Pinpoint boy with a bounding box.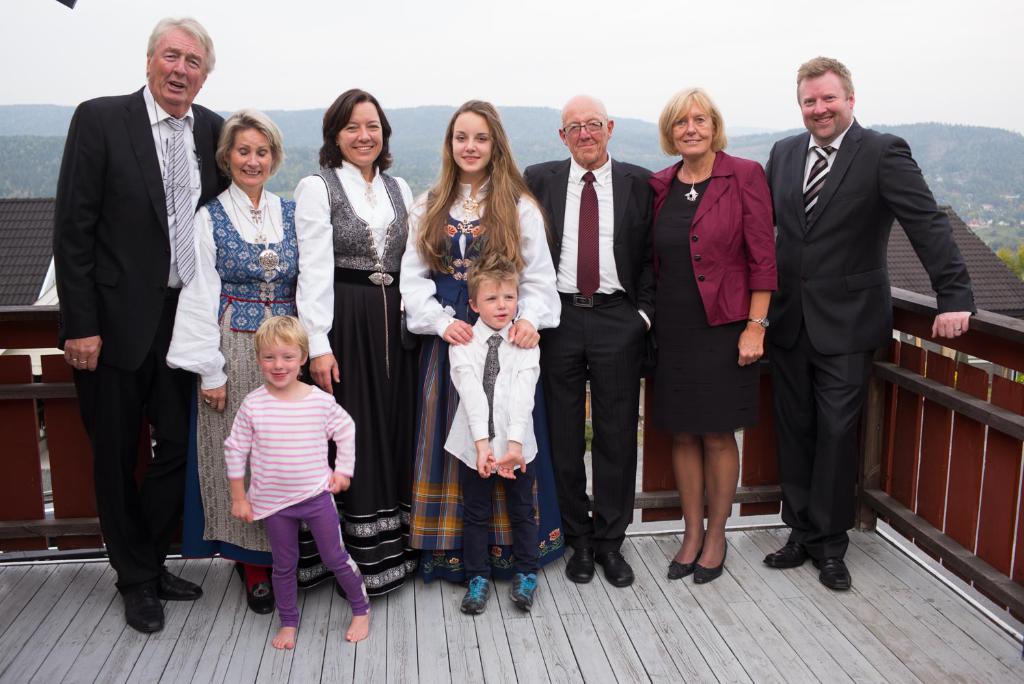
[x1=233, y1=318, x2=374, y2=645].
